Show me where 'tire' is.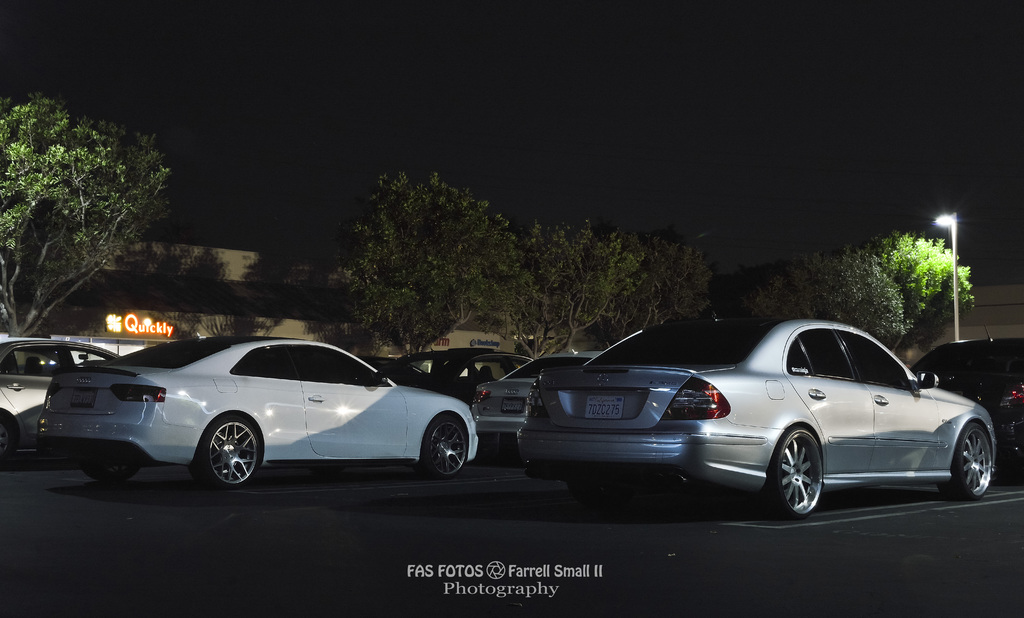
'tire' is at [x1=77, y1=448, x2=135, y2=486].
